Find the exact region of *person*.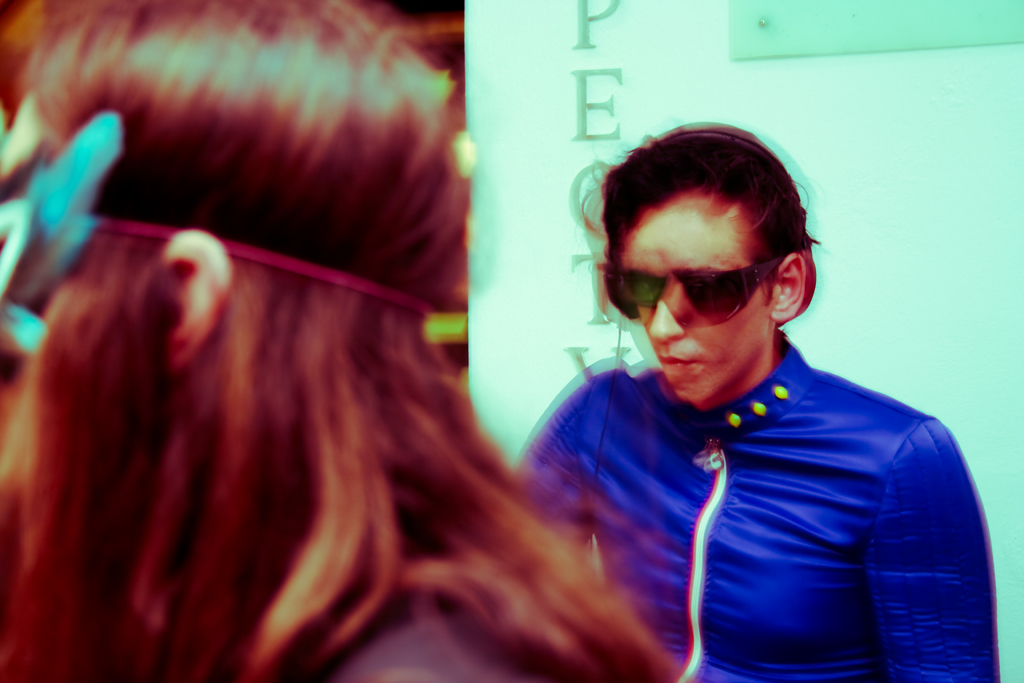
Exact region: [512,124,1000,682].
